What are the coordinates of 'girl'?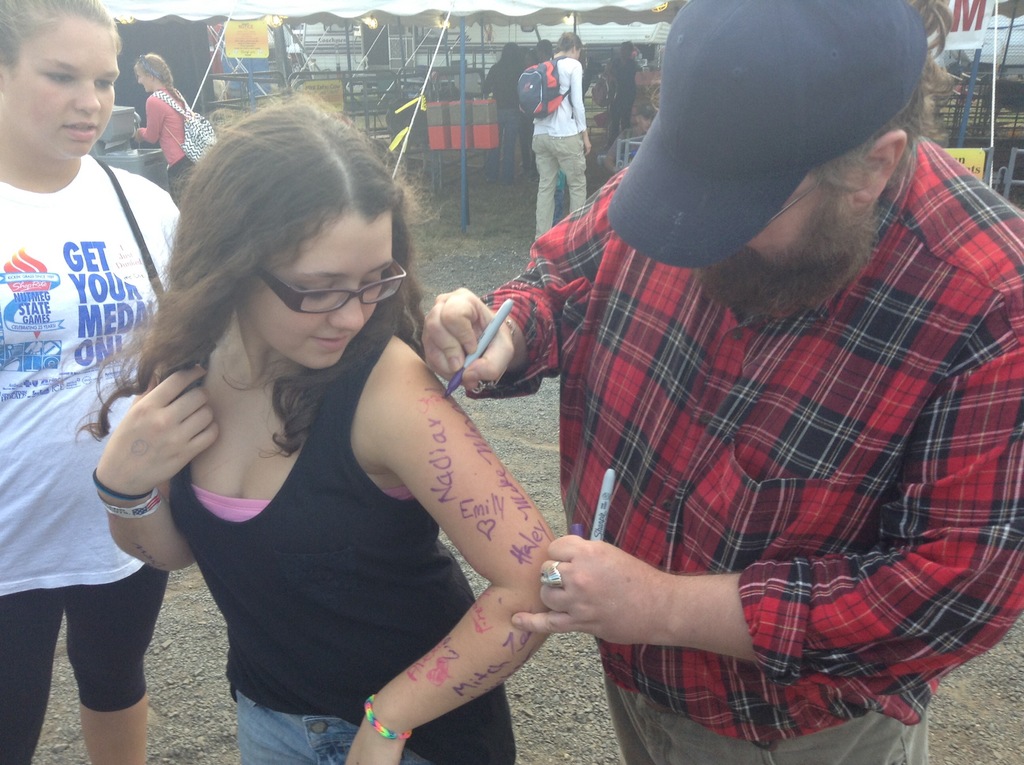
(0,0,182,764).
